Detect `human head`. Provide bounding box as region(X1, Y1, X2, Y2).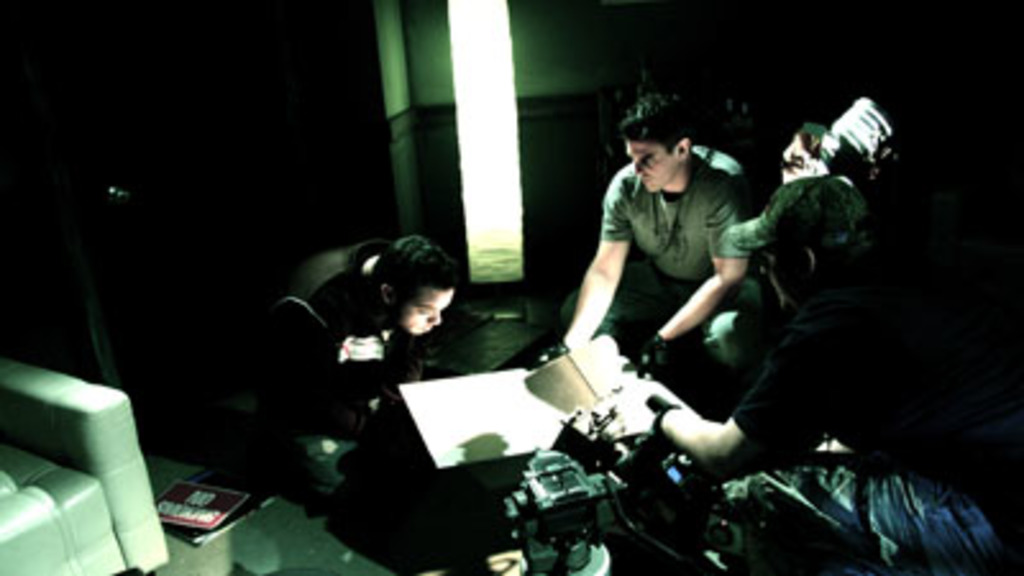
region(768, 187, 863, 305).
